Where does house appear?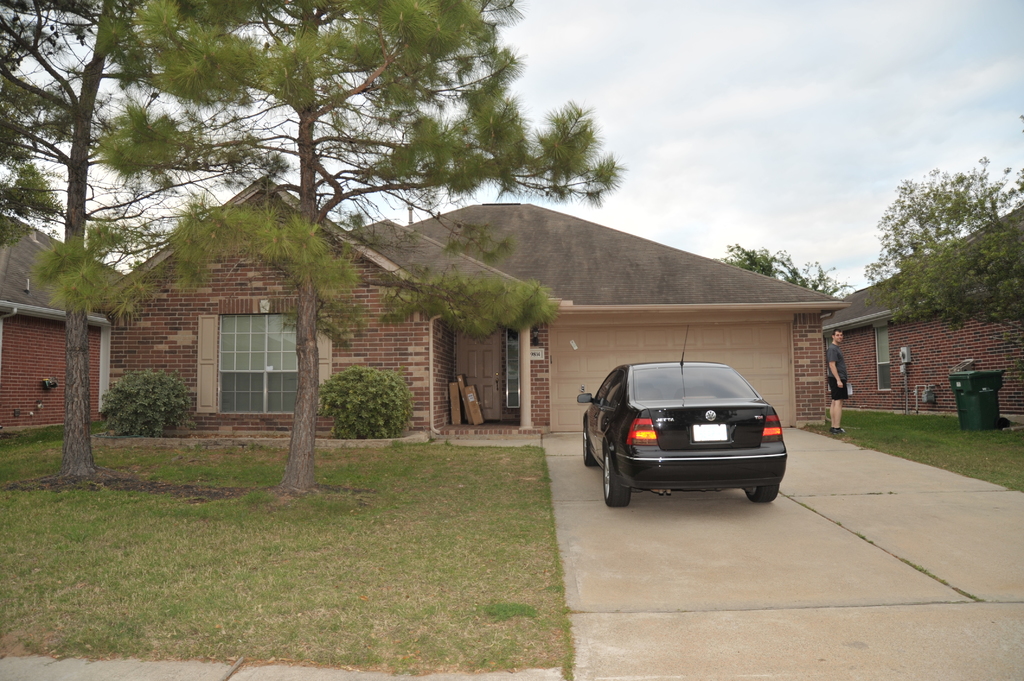
Appears at x1=819, y1=191, x2=1023, y2=421.
